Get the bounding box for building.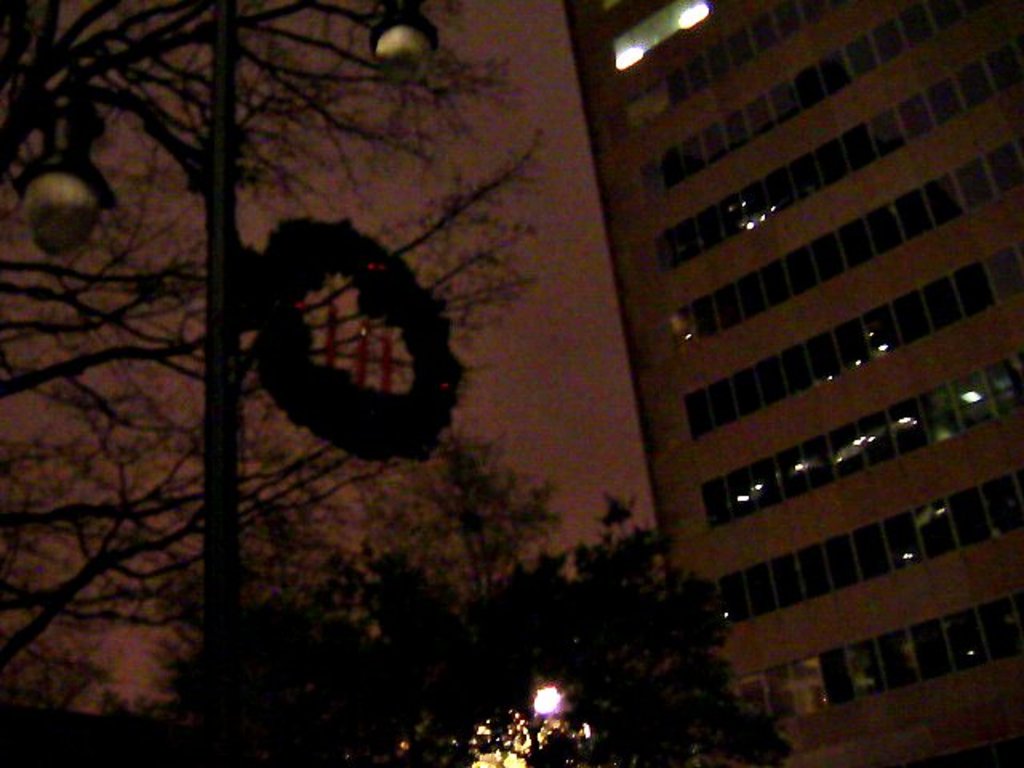
BBox(566, 0, 1022, 766).
